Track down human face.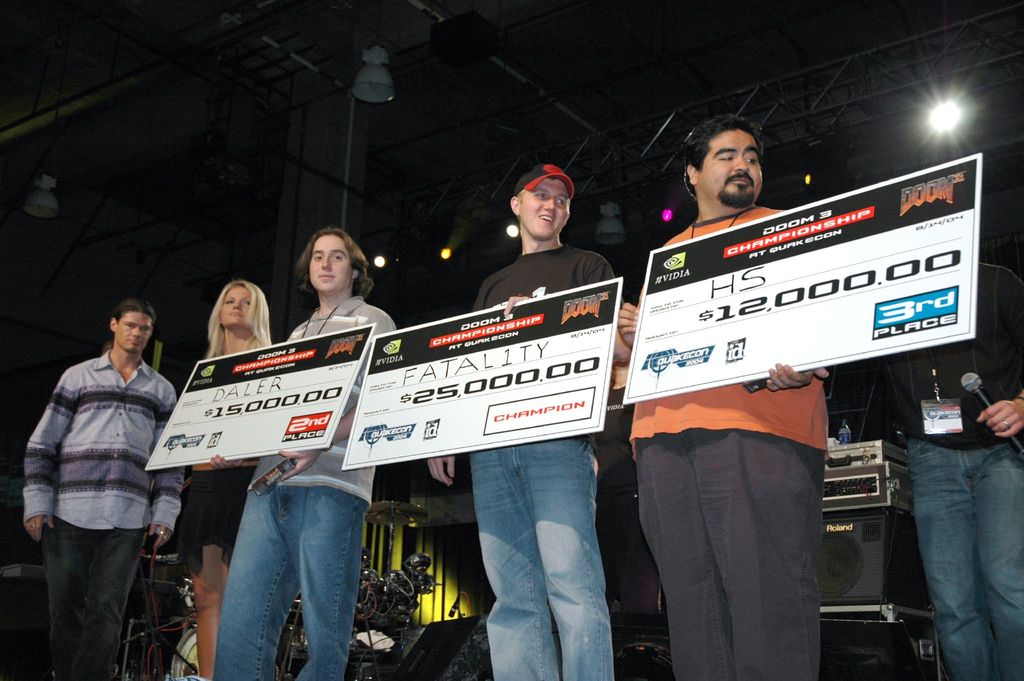
Tracked to (115, 311, 155, 356).
